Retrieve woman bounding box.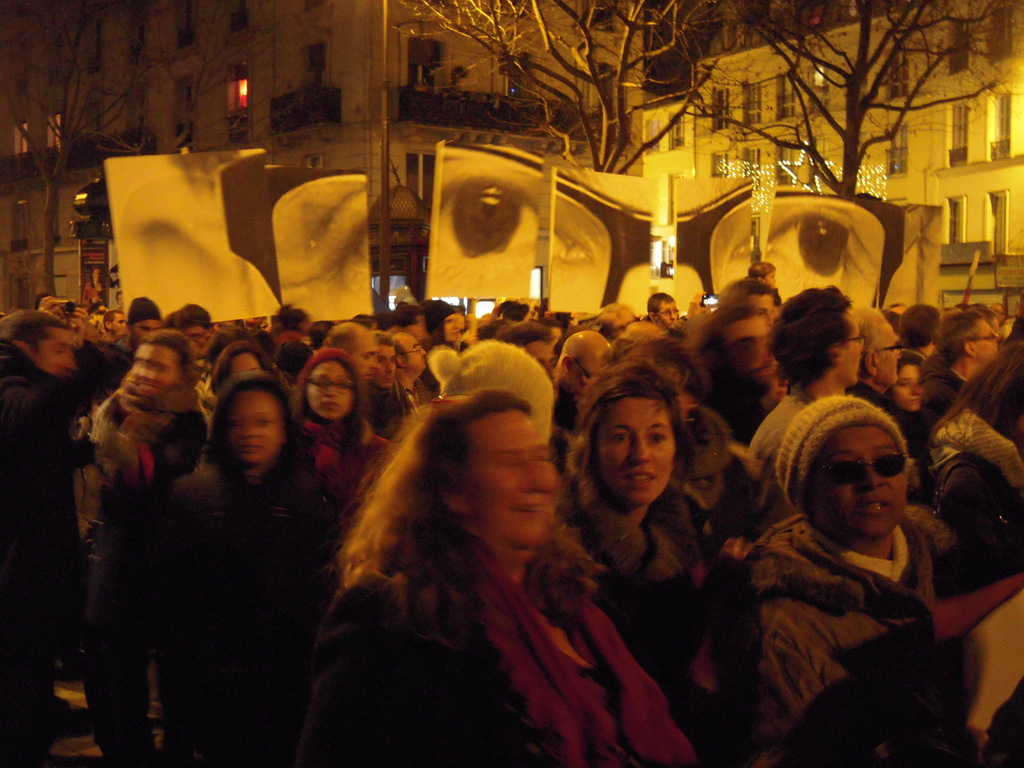
Bounding box: region(712, 424, 931, 767).
